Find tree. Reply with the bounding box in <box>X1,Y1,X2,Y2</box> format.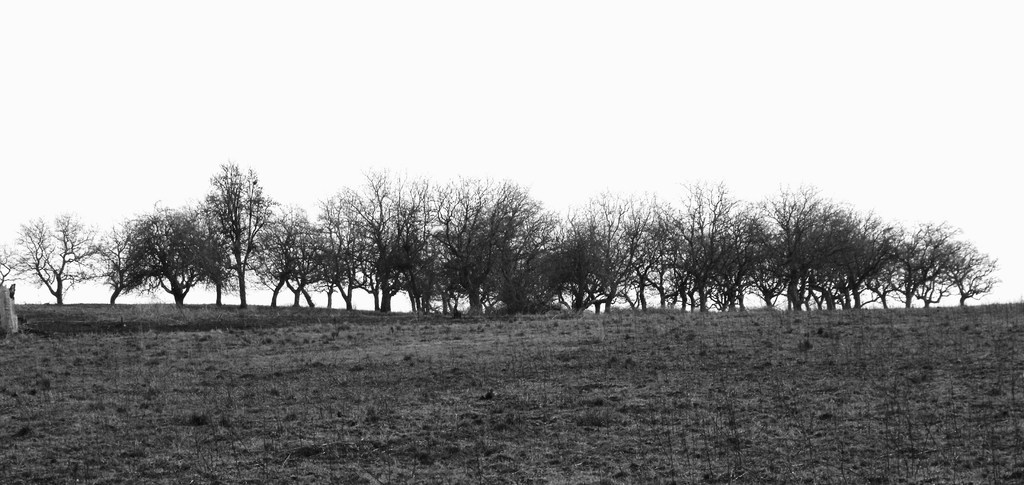
<box>809,195,856,314</box>.
